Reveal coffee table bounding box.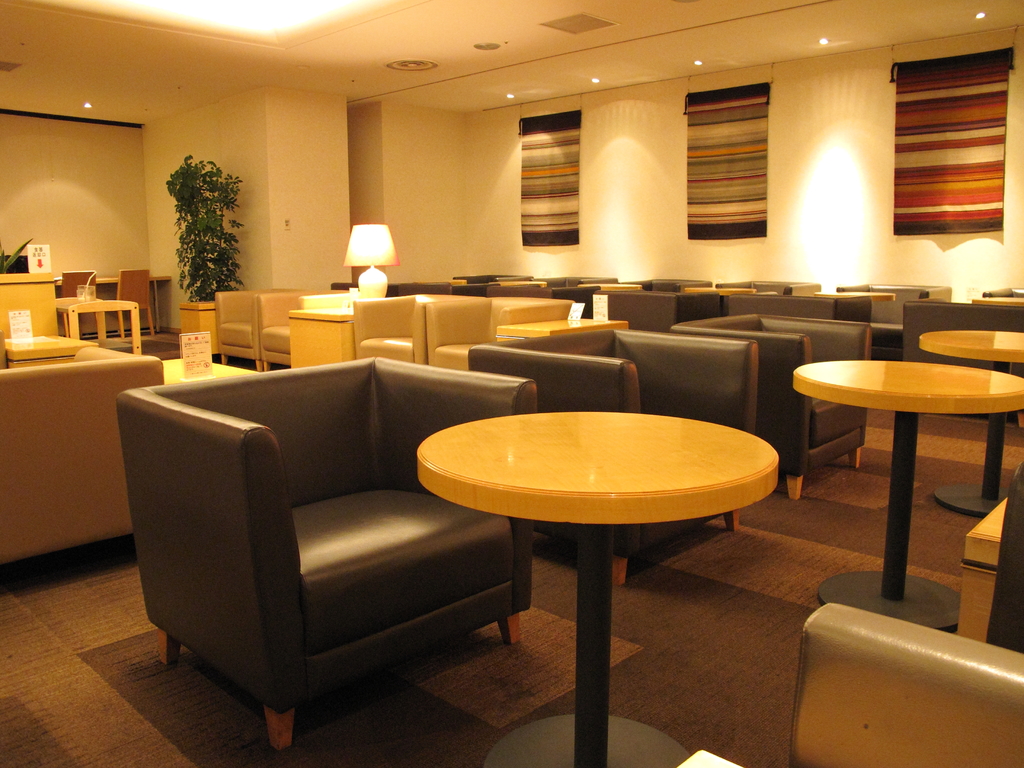
Revealed: <region>915, 331, 1023, 517</region>.
